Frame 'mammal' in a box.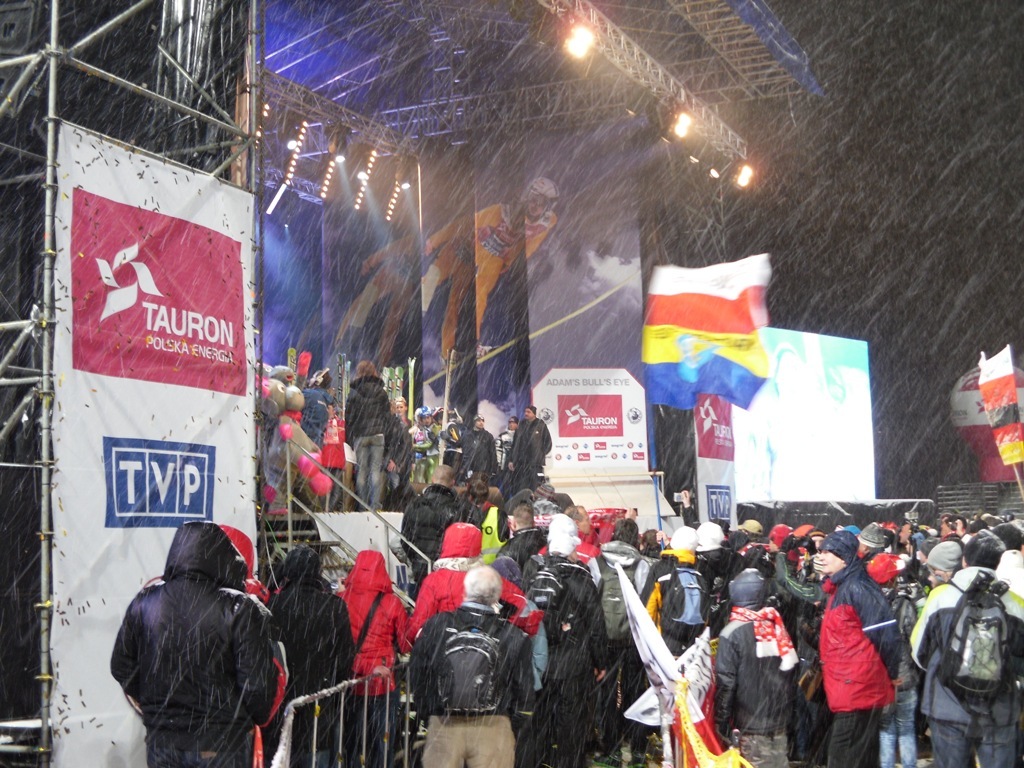
detection(815, 552, 917, 764).
